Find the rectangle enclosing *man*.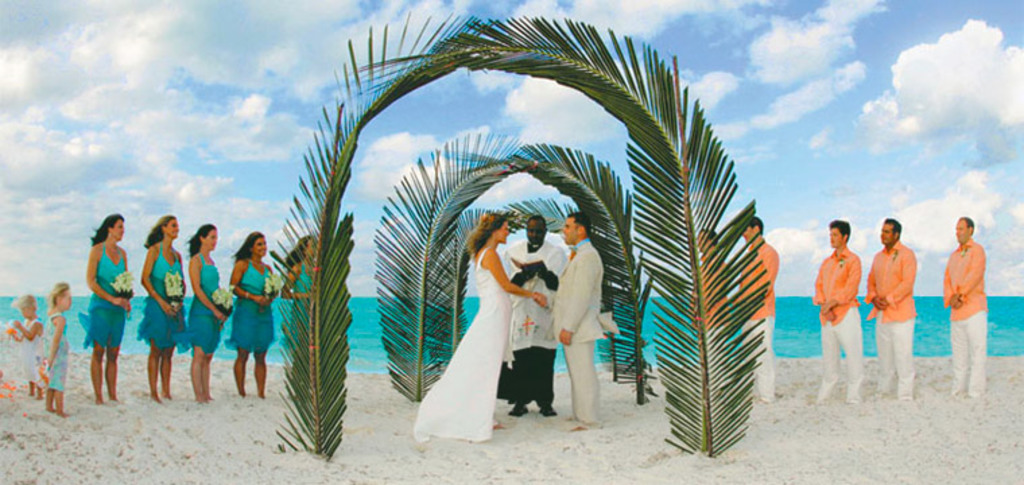
bbox=[550, 214, 606, 431].
